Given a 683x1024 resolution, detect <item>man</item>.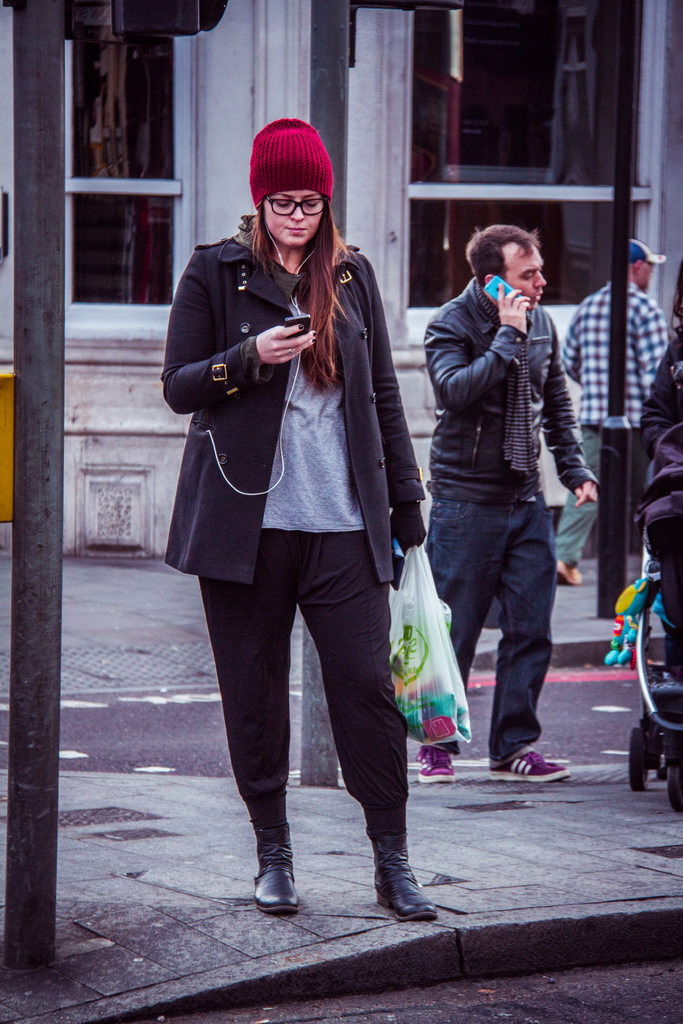
box(556, 239, 682, 581).
